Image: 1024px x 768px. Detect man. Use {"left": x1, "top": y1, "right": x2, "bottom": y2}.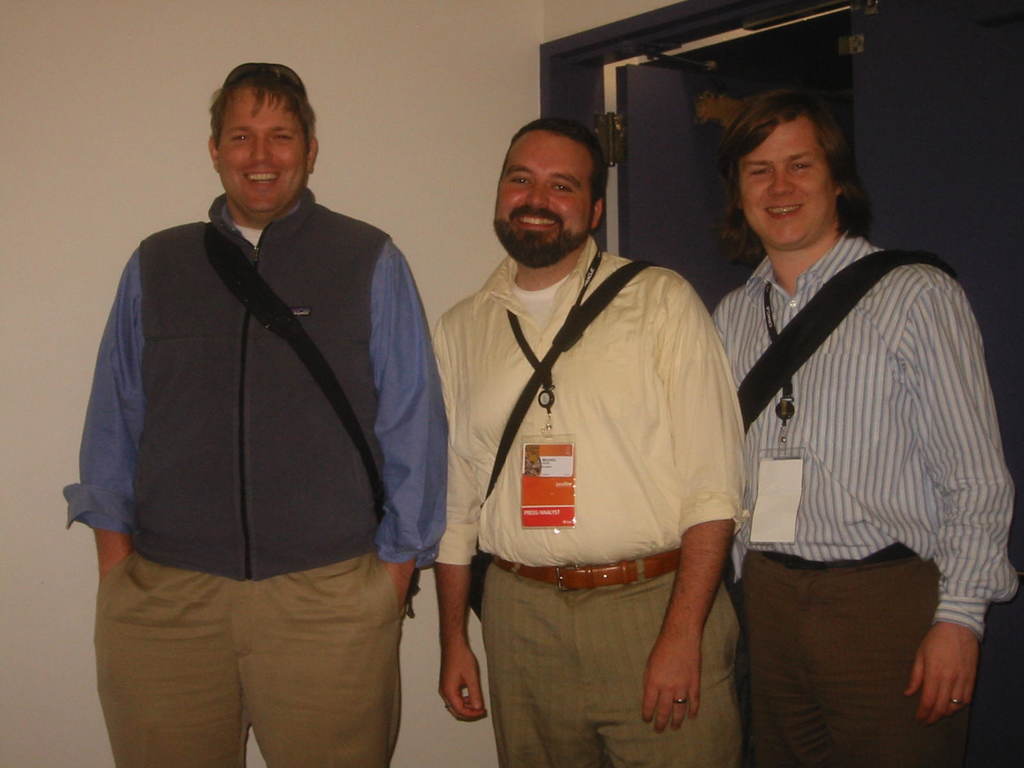
{"left": 710, "top": 87, "right": 1023, "bottom": 767}.
